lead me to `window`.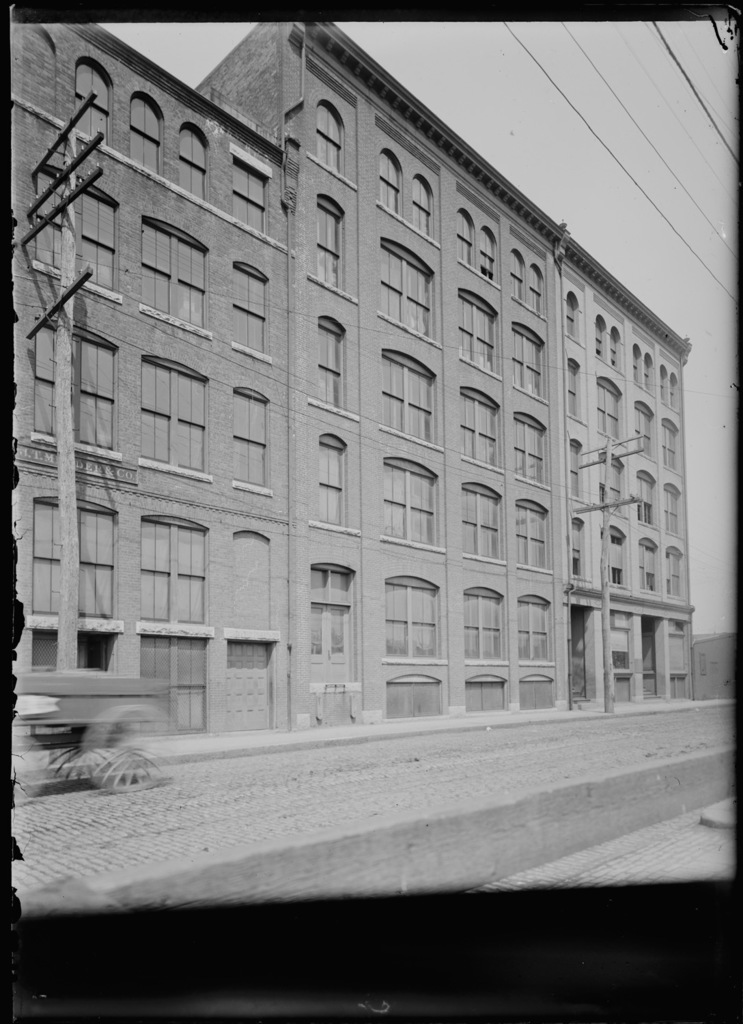
Lead to 139,515,210,623.
